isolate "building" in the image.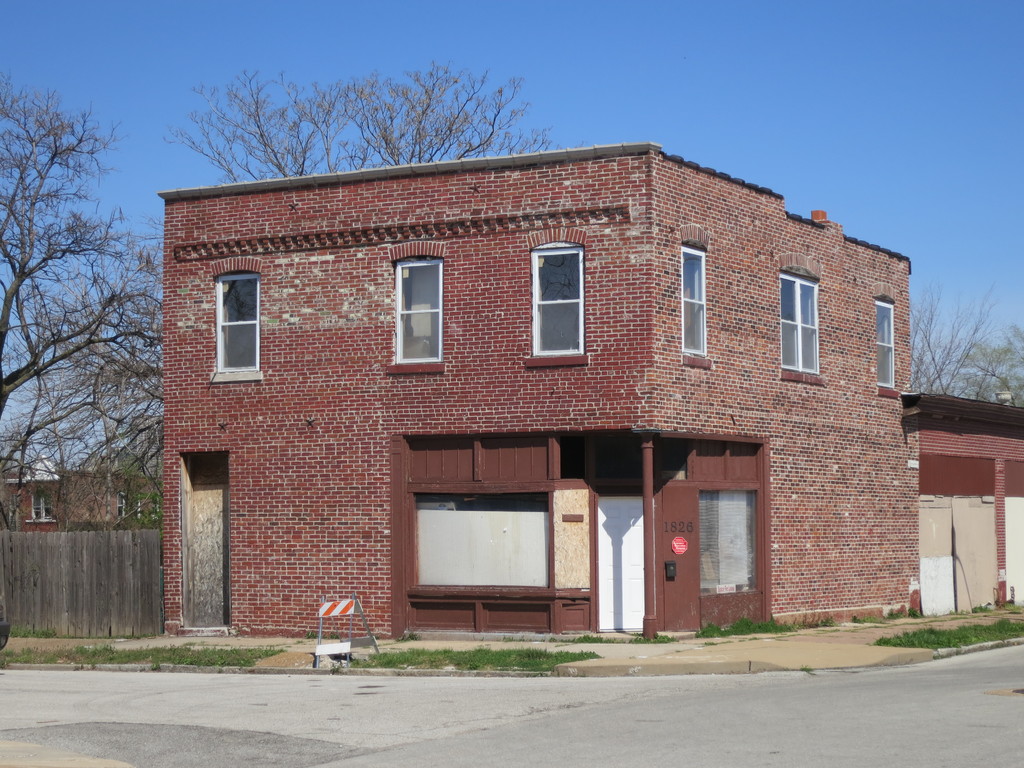
Isolated region: {"x1": 157, "y1": 140, "x2": 1023, "y2": 644}.
